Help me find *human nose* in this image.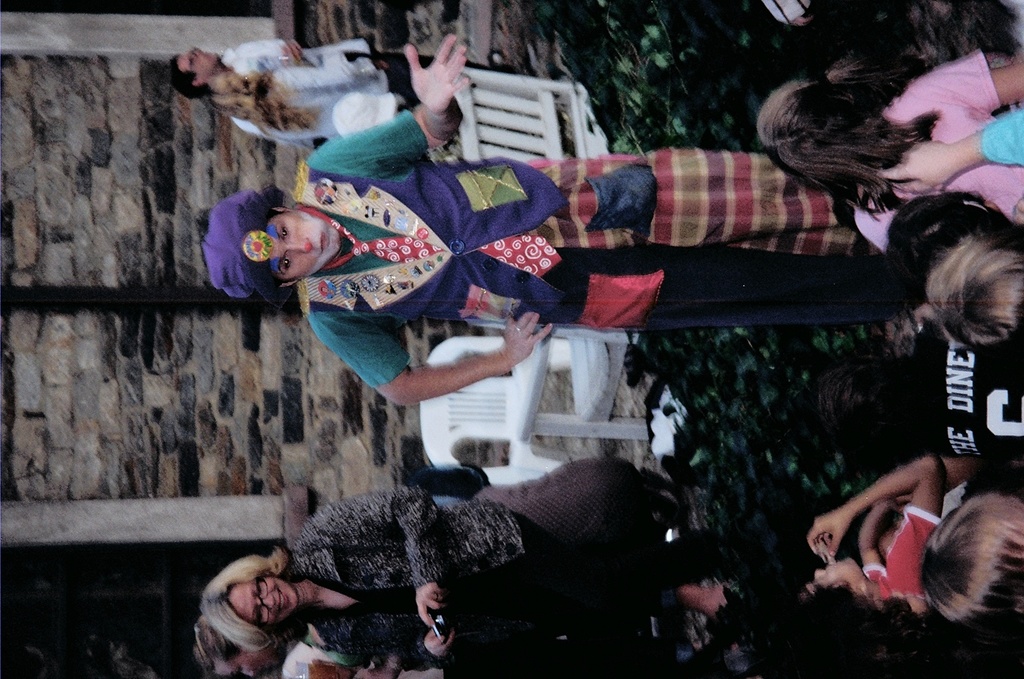
Found it: [left=257, top=593, right=277, bottom=607].
